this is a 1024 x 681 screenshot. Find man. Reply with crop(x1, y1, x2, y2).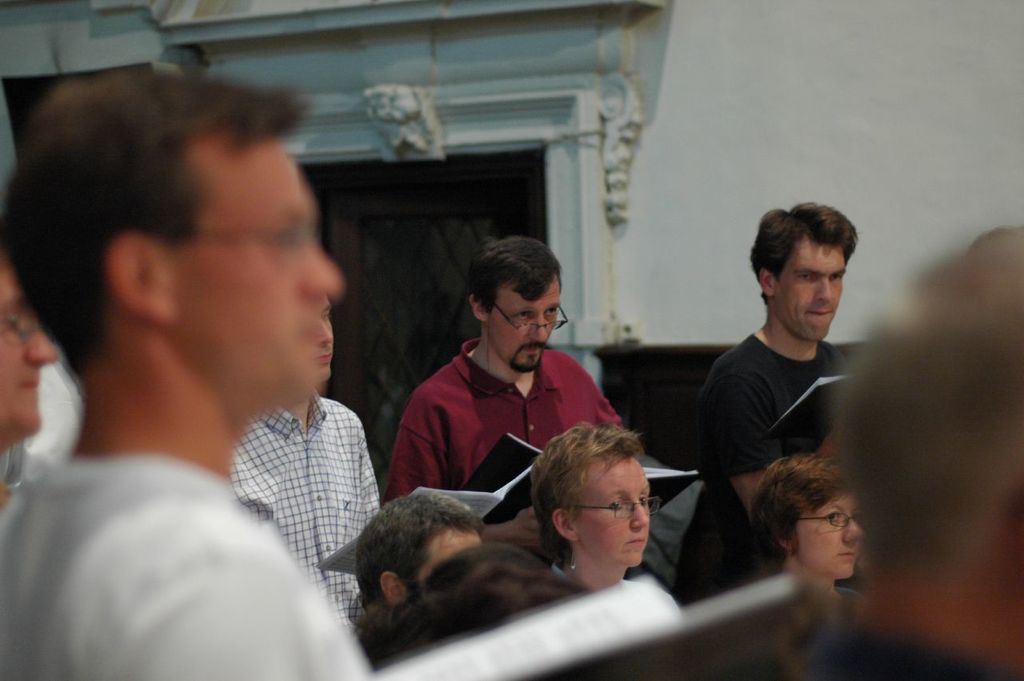
crop(0, 60, 390, 680).
